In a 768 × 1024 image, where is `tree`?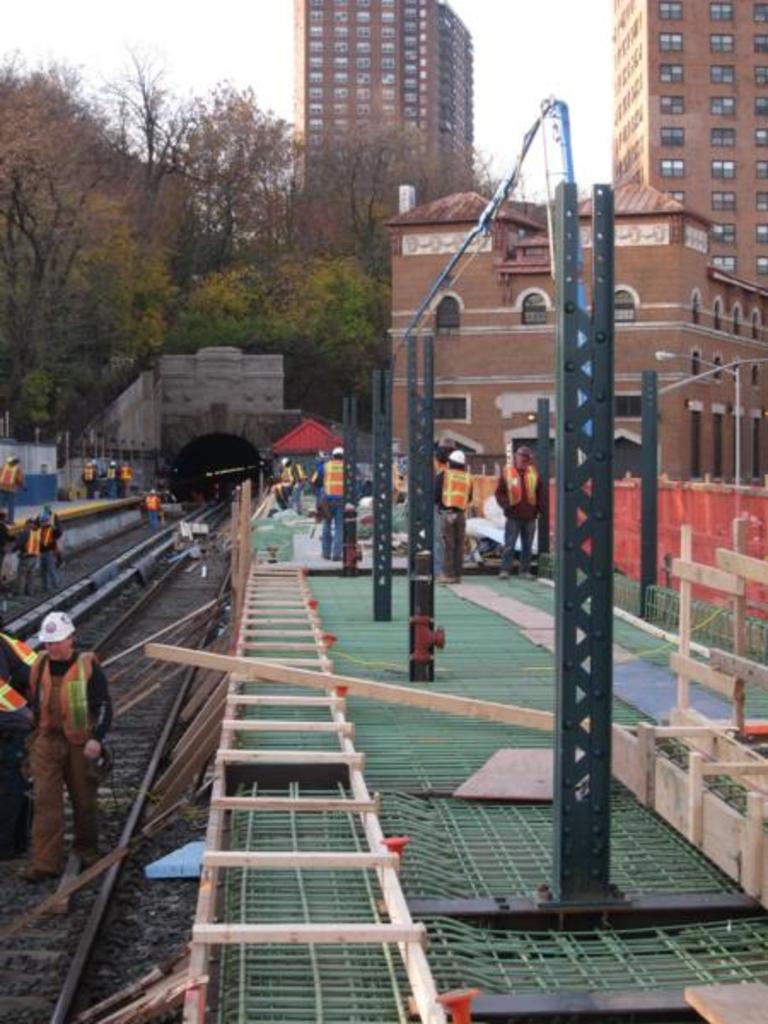
0:41:27:198.
